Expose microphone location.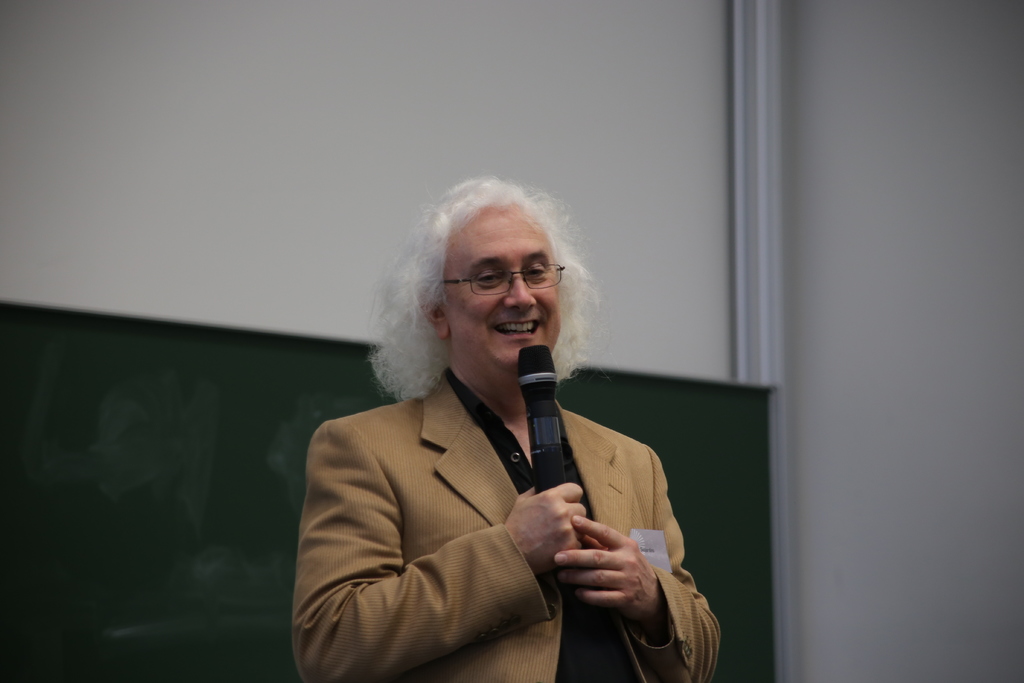
Exposed at (left=516, top=342, right=566, bottom=495).
